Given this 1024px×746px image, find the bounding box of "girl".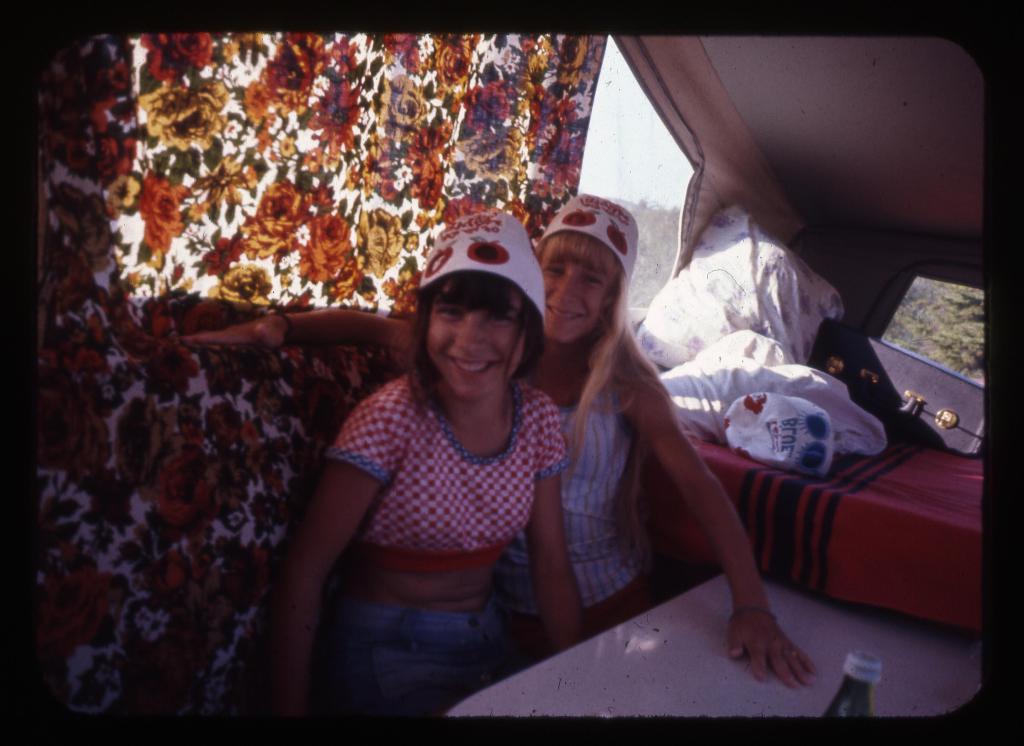
select_region(185, 191, 821, 696).
